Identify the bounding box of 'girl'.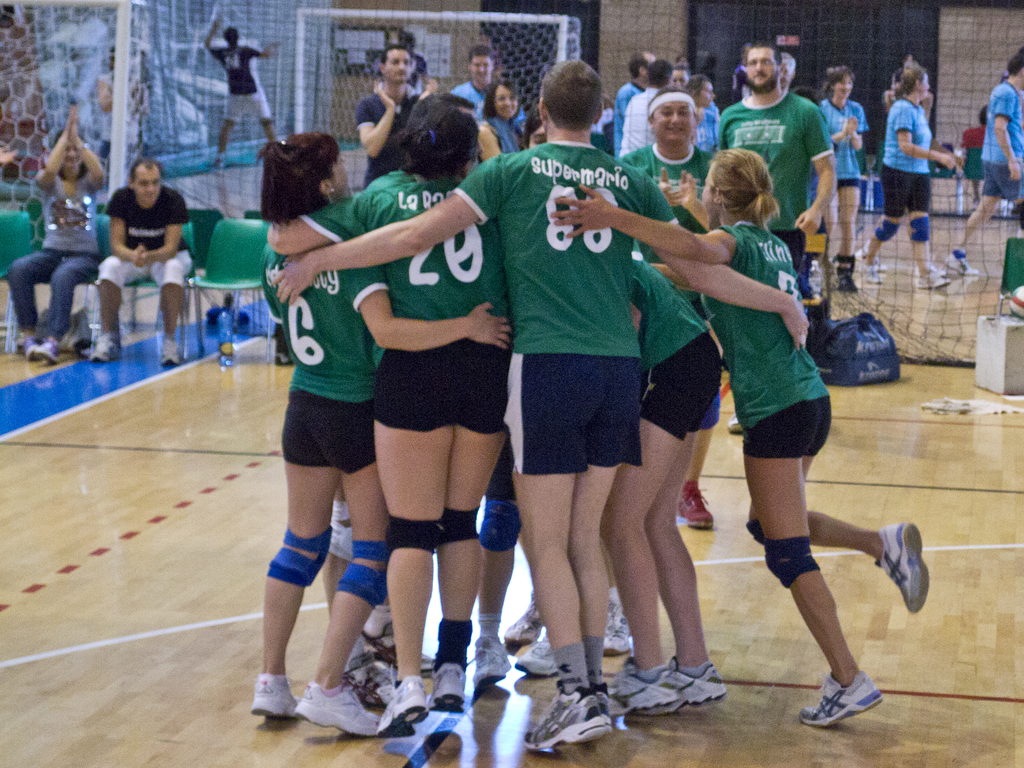
264 129 501 707.
